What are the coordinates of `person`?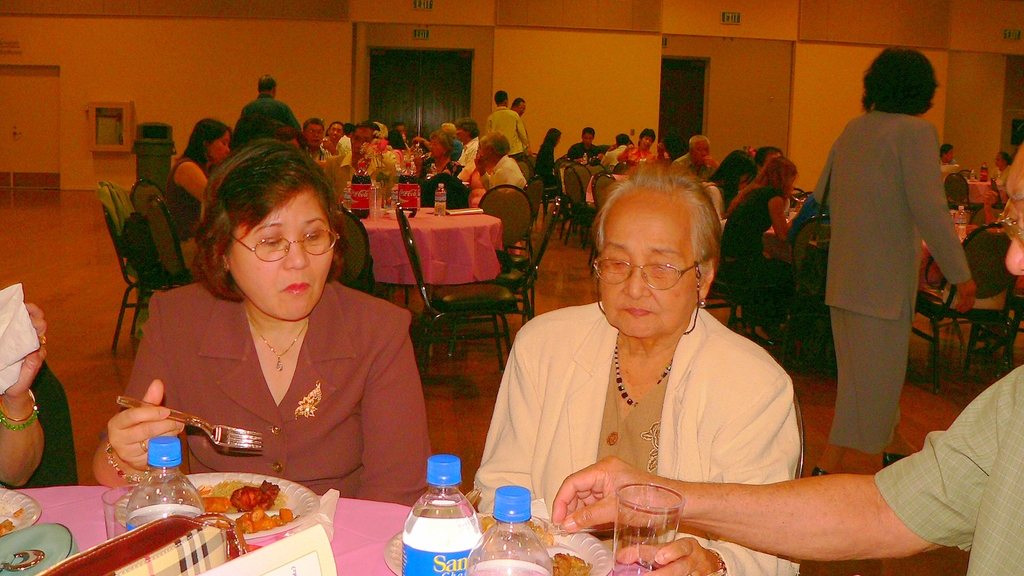
[x1=94, y1=142, x2=436, y2=507].
